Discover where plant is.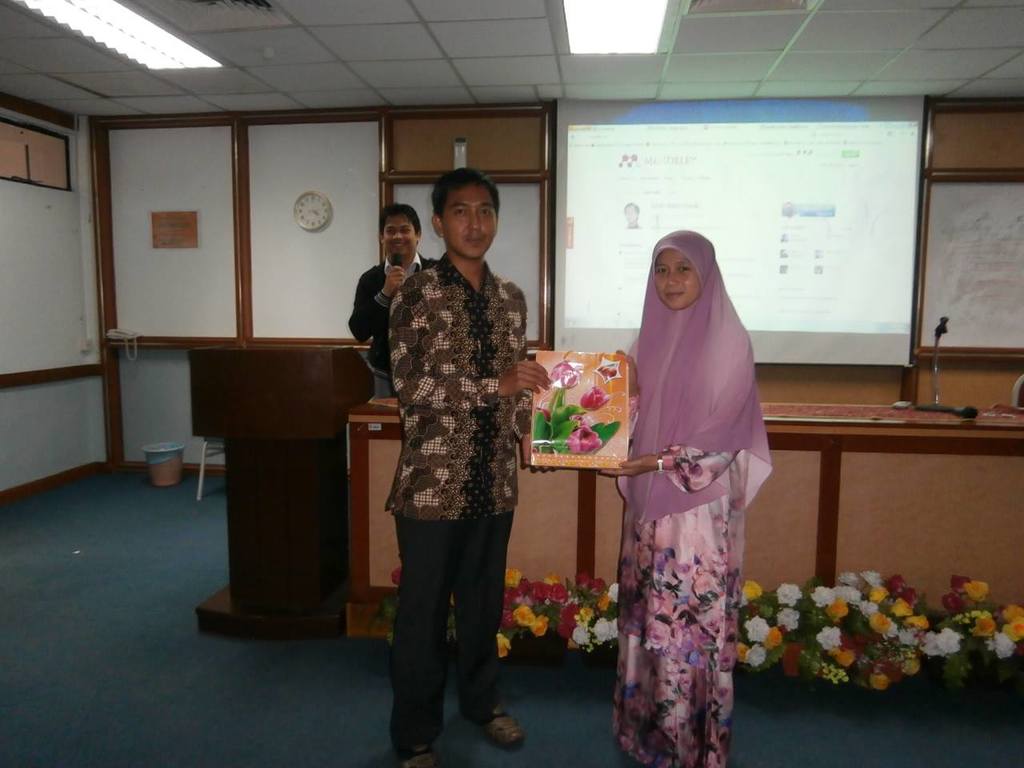
Discovered at 918 562 1022 725.
